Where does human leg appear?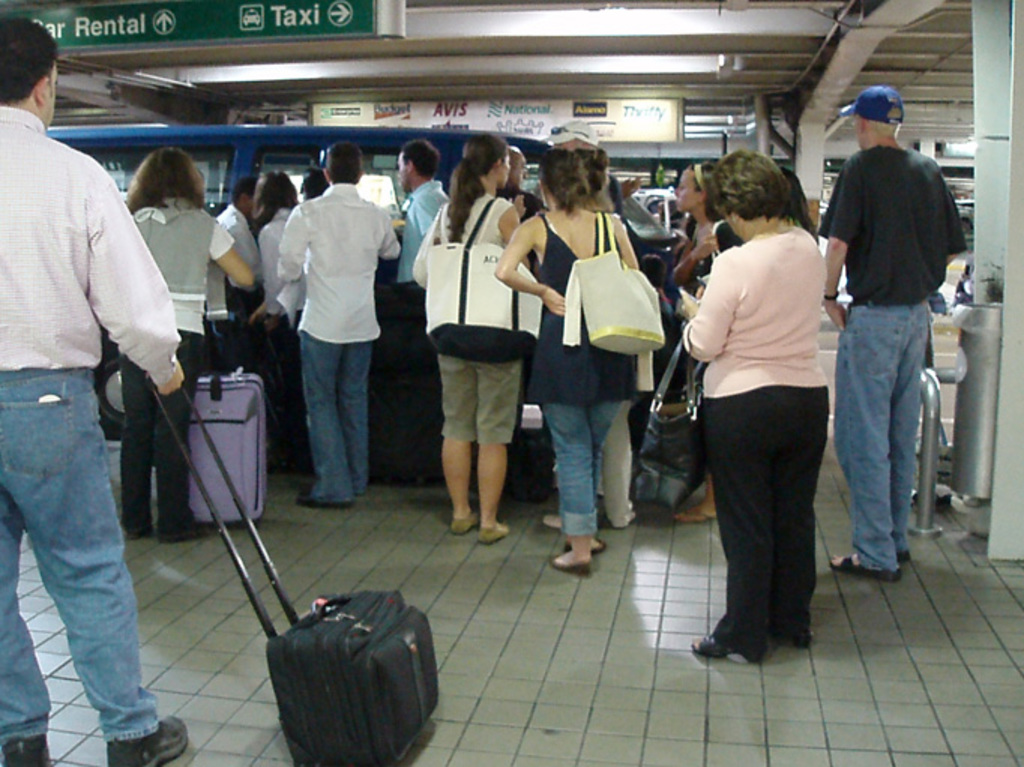
Appears at [x1=692, y1=401, x2=779, y2=656].
